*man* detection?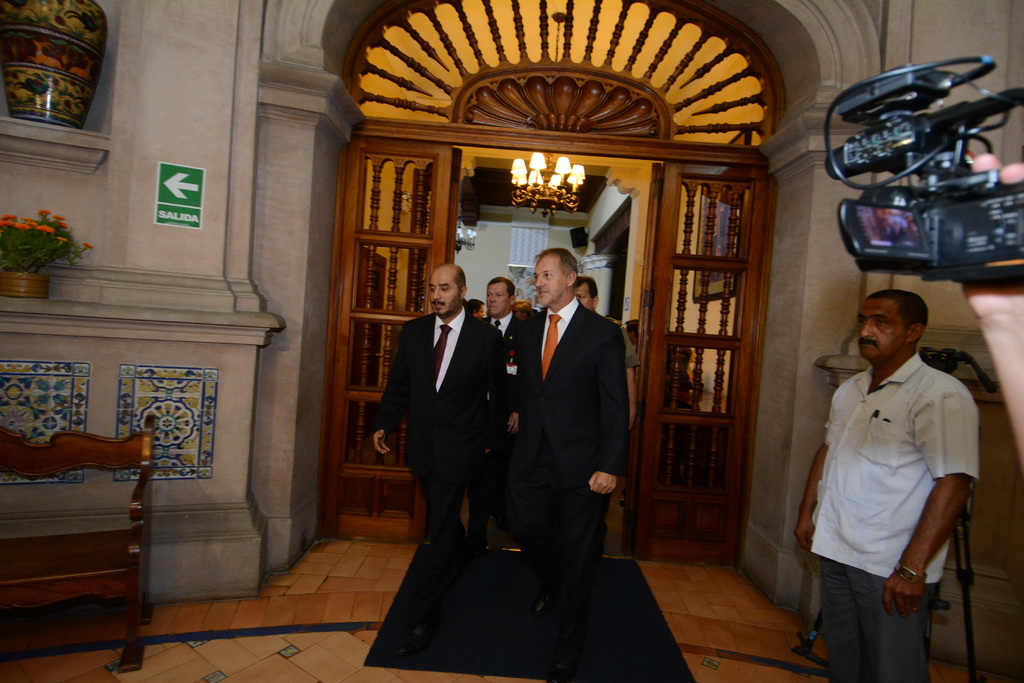
513, 246, 625, 608
